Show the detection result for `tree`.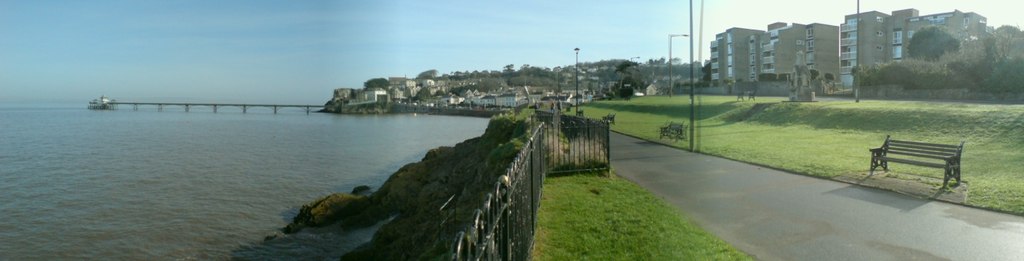
[365,76,387,94].
